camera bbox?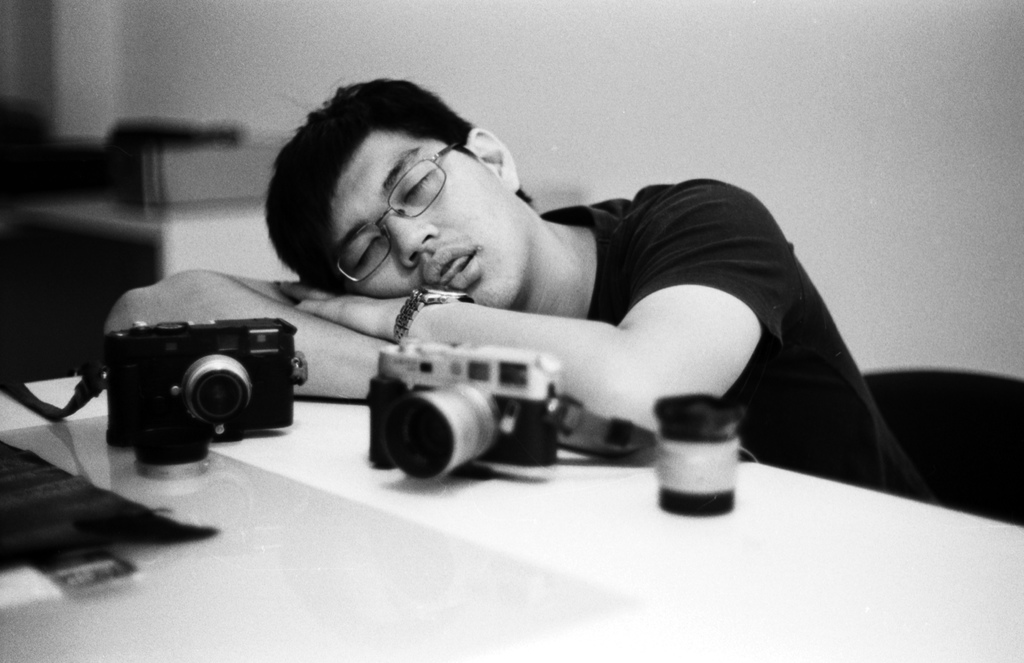
bbox=[653, 390, 741, 524]
